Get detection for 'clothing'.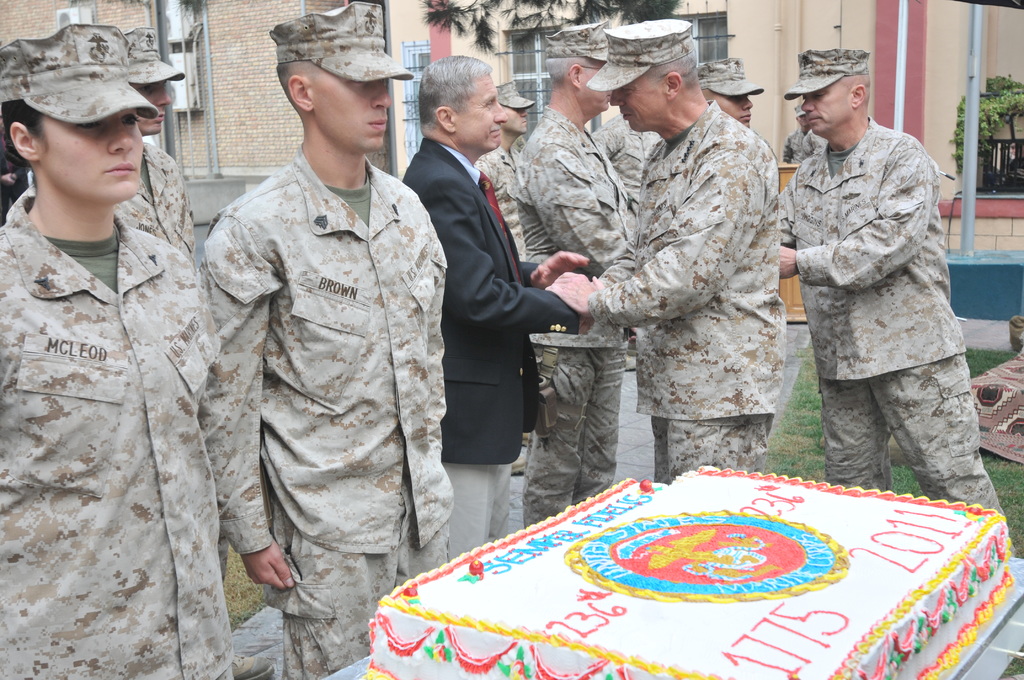
Detection: <region>591, 93, 790, 494</region>.
